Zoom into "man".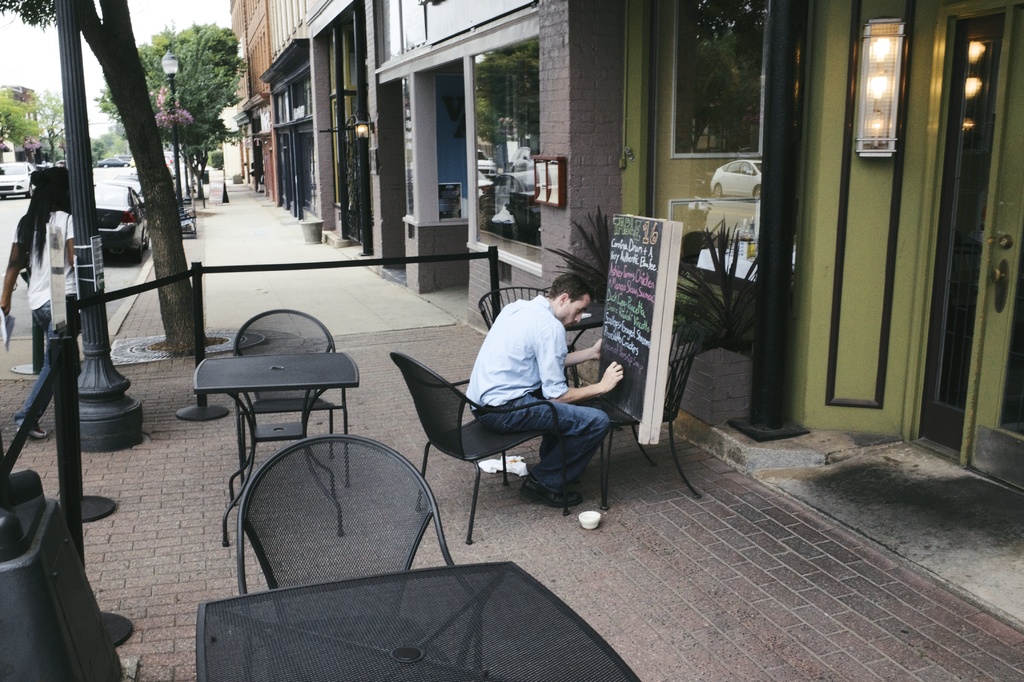
Zoom target: region(452, 279, 618, 481).
